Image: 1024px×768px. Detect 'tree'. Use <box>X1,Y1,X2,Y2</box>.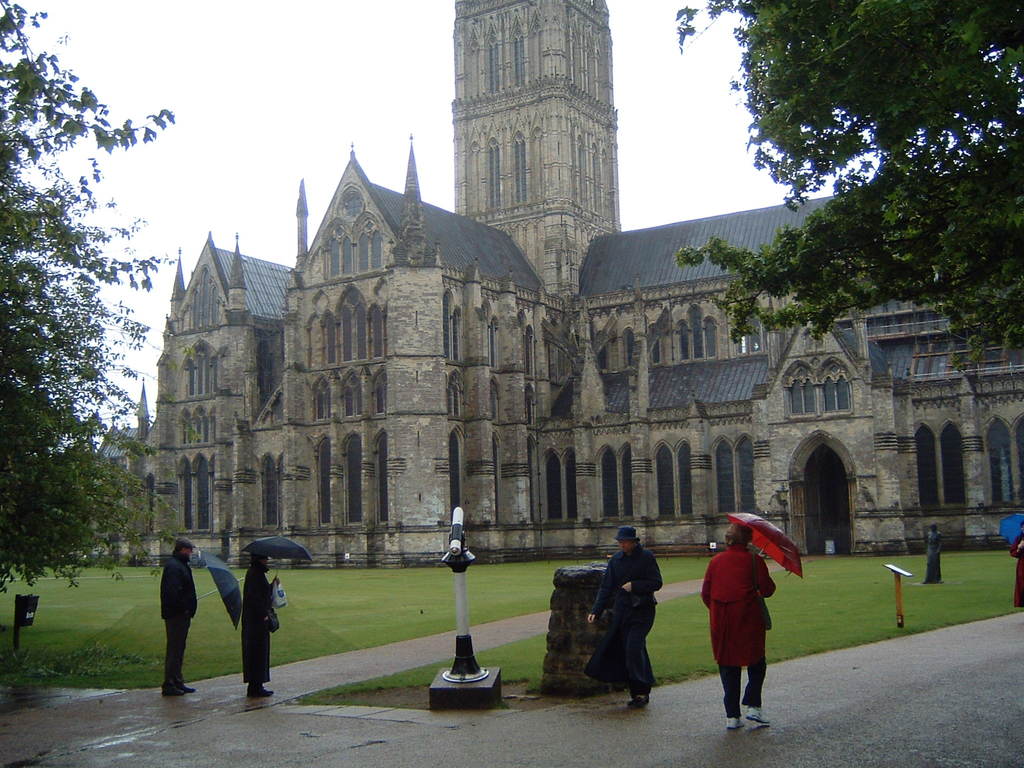
<box>672,0,1023,429</box>.
